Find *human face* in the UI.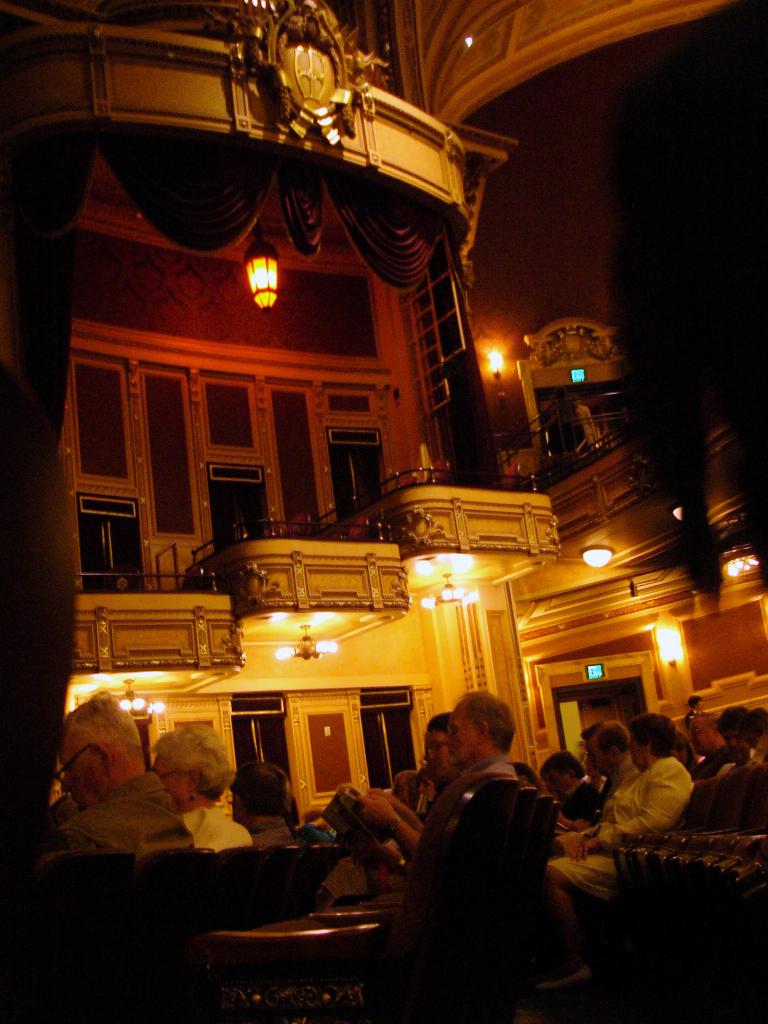
UI element at left=588, top=740, right=607, bottom=779.
